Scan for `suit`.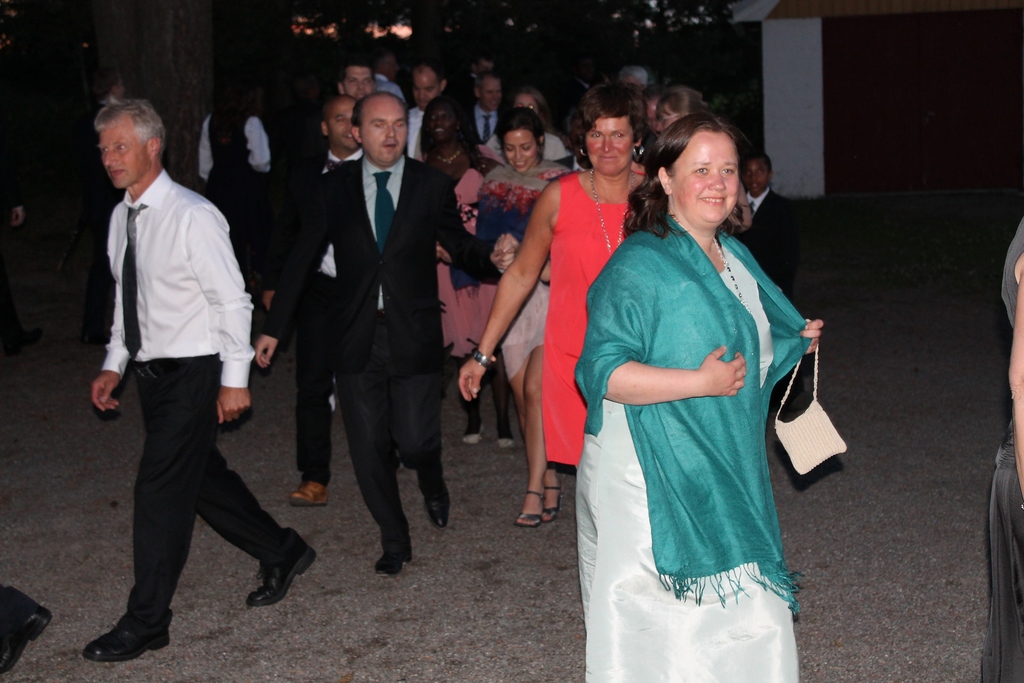
Scan result: box=[310, 154, 453, 575].
